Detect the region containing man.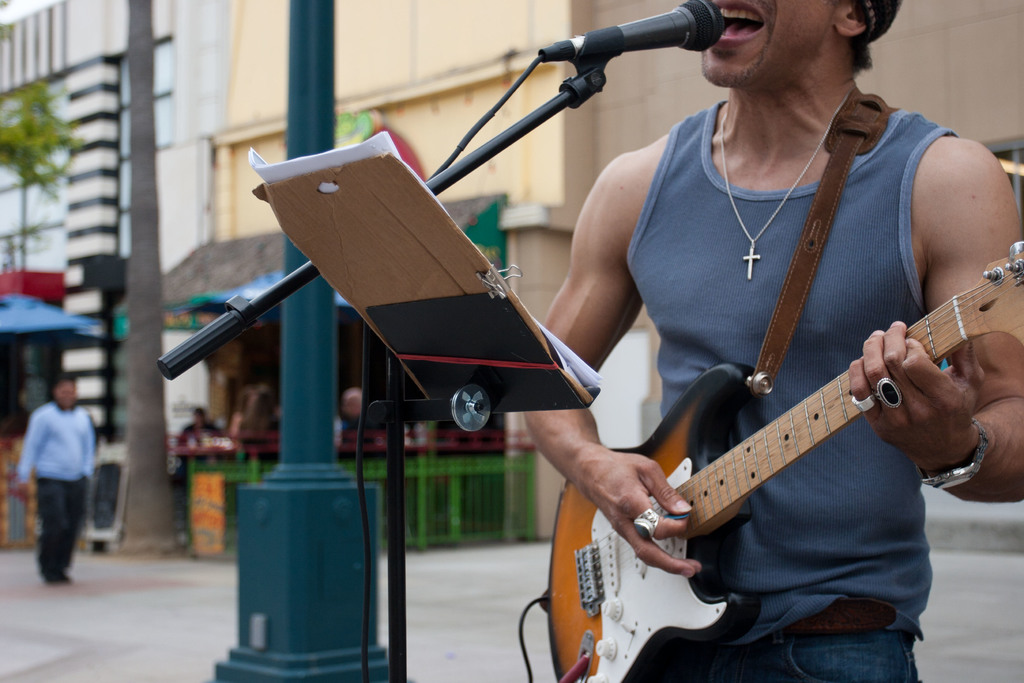
14,380,107,588.
